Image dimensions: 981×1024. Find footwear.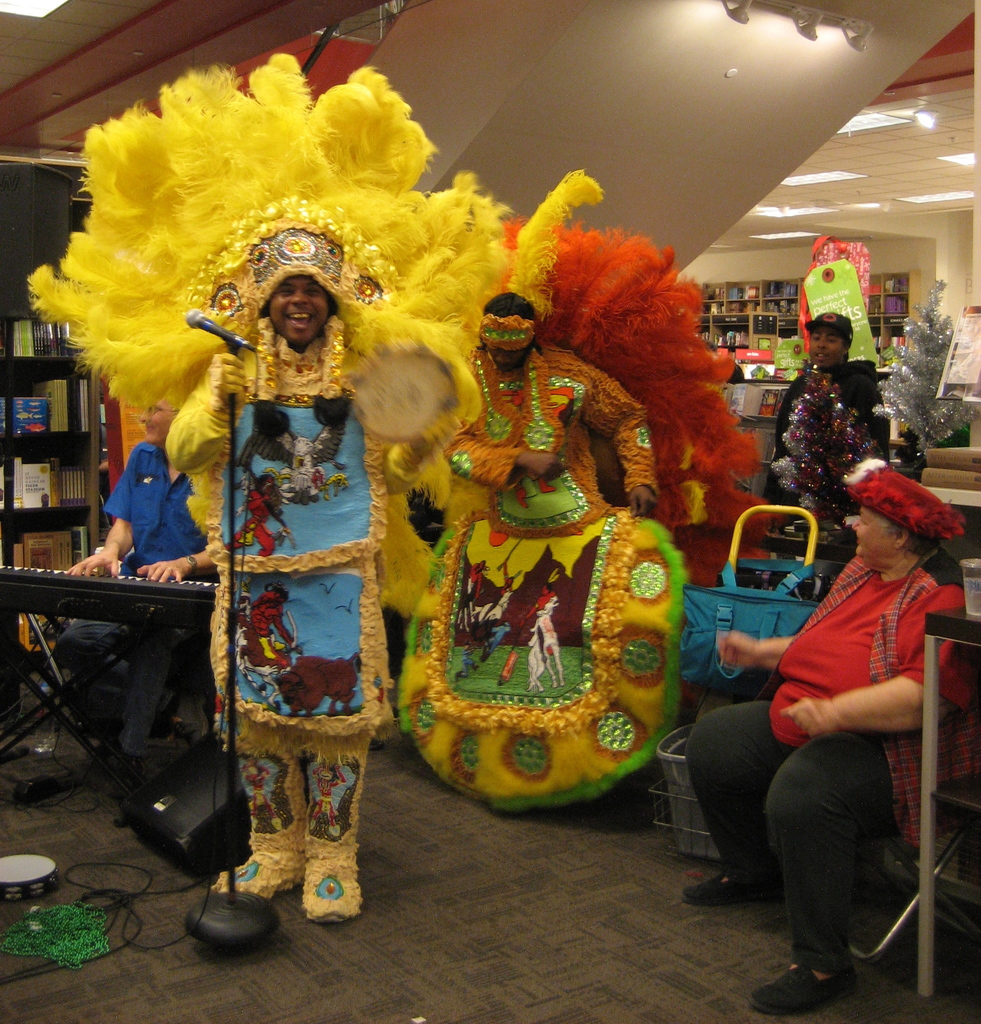
[left=690, top=872, right=774, bottom=907].
